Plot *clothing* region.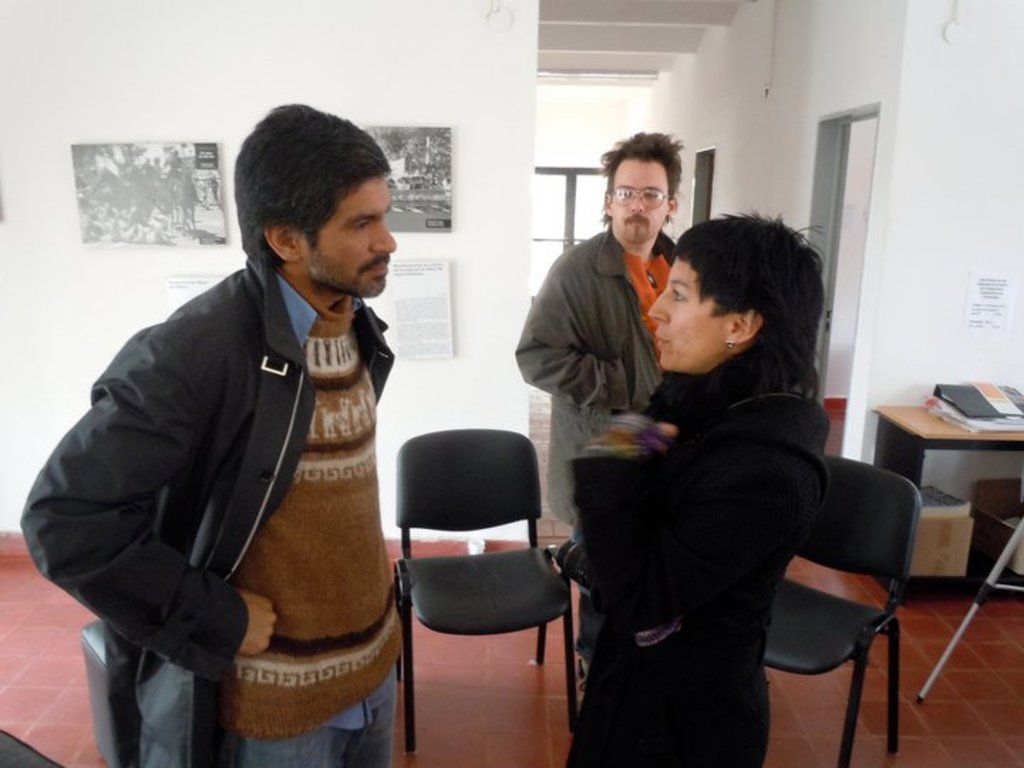
Plotted at bbox=(513, 222, 687, 654).
